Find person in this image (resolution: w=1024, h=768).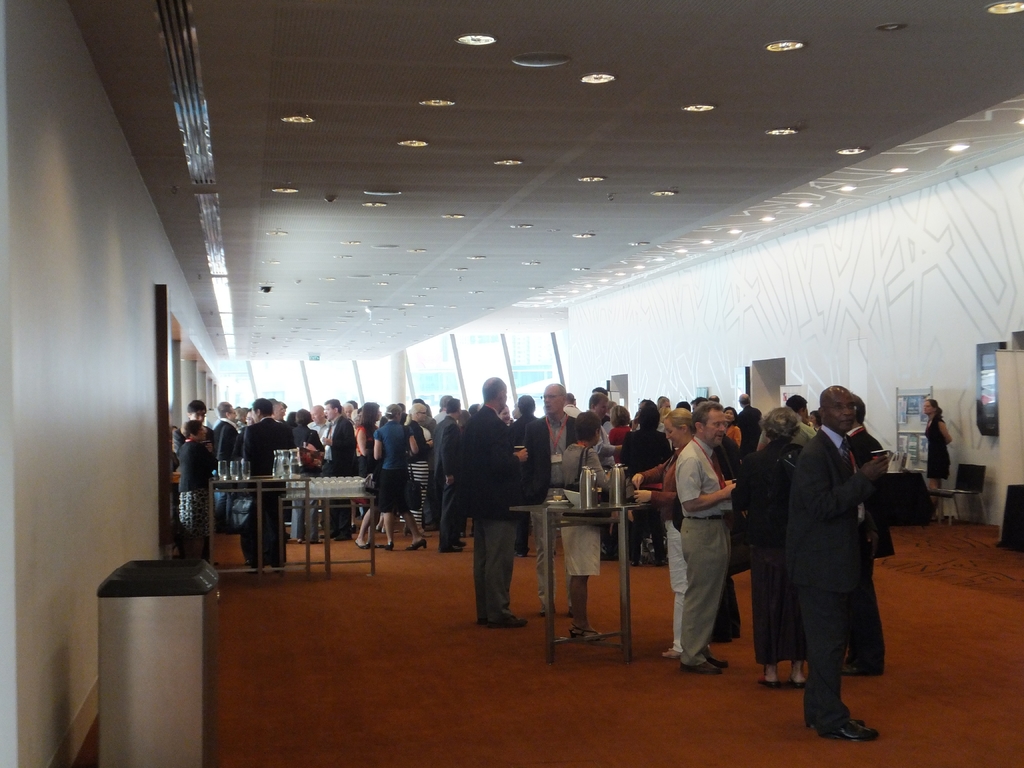
(x1=549, y1=408, x2=615, y2=637).
